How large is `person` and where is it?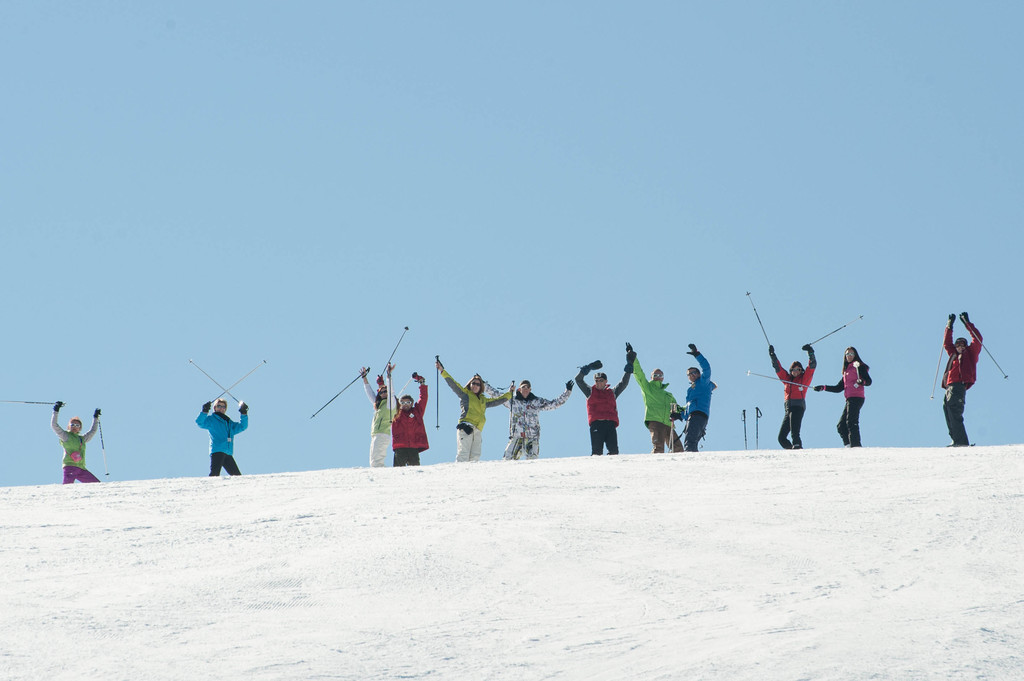
Bounding box: locate(771, 346, 817, 449).
